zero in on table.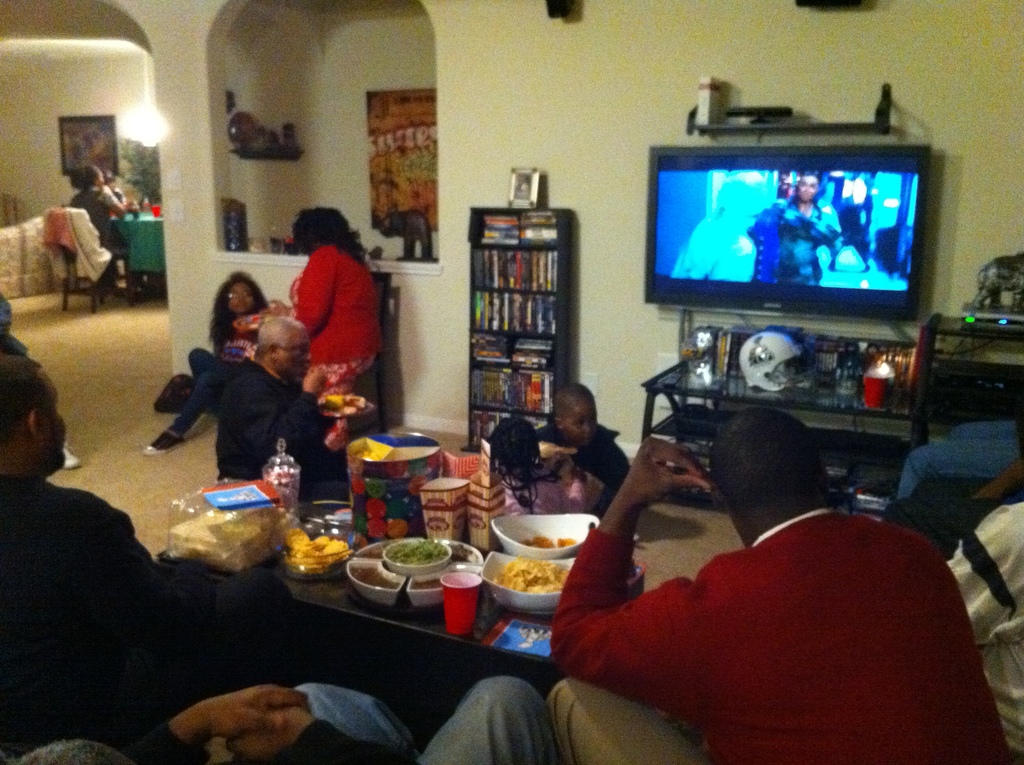
Zeroed in: (150, 480, 642, 676).
